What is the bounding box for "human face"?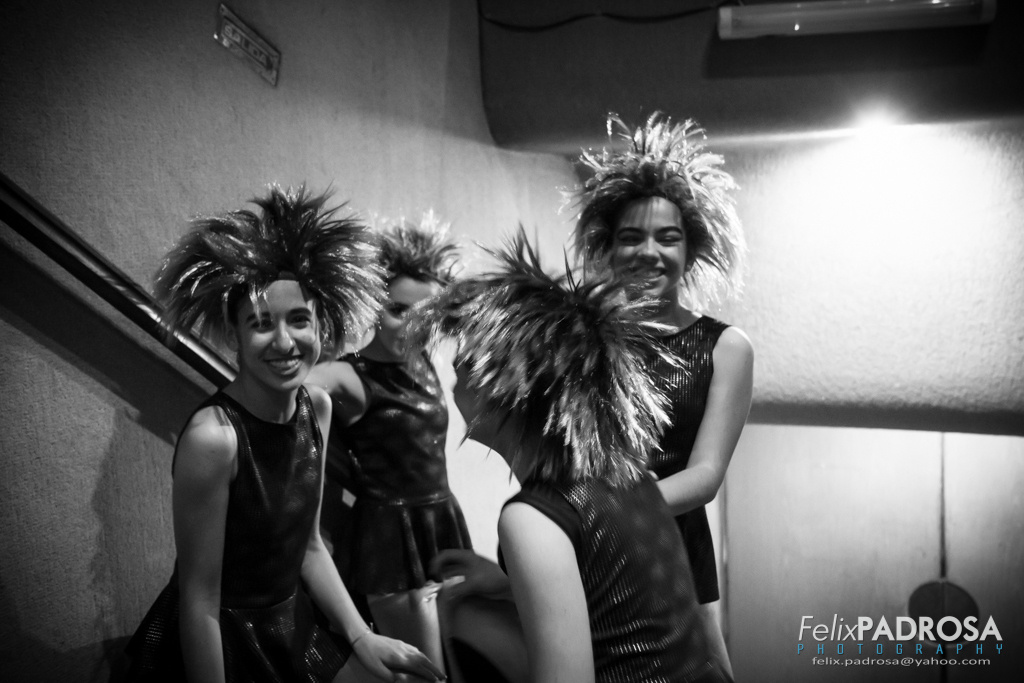
{"left": 379, "top": 275, "right": 436, "bottom": 356}.
